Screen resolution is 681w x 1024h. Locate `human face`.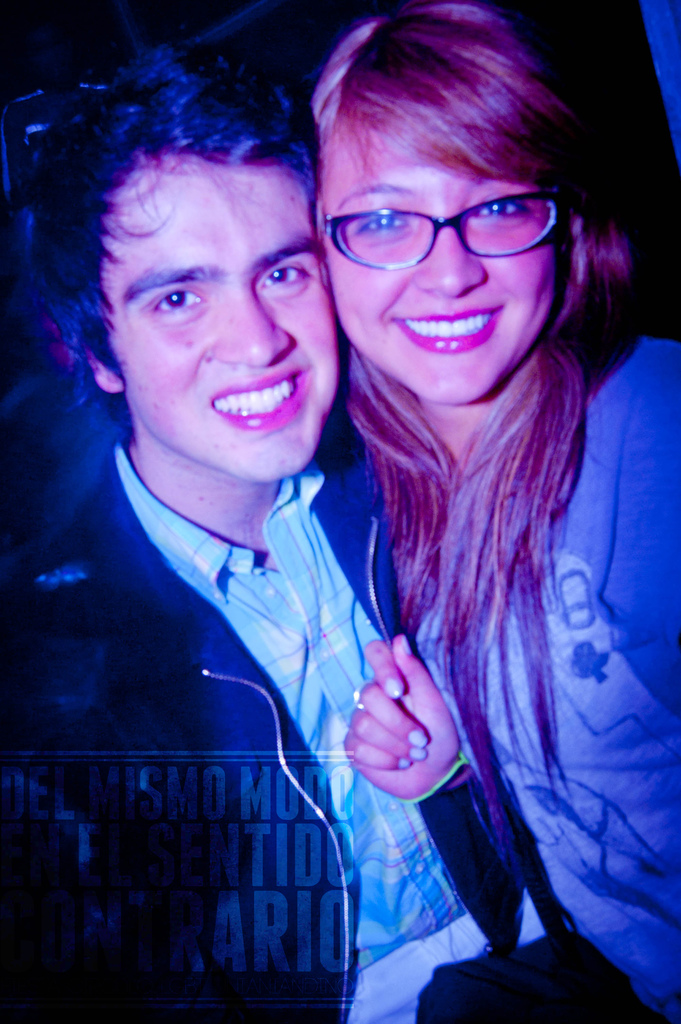
316, 131, 559, 410.
